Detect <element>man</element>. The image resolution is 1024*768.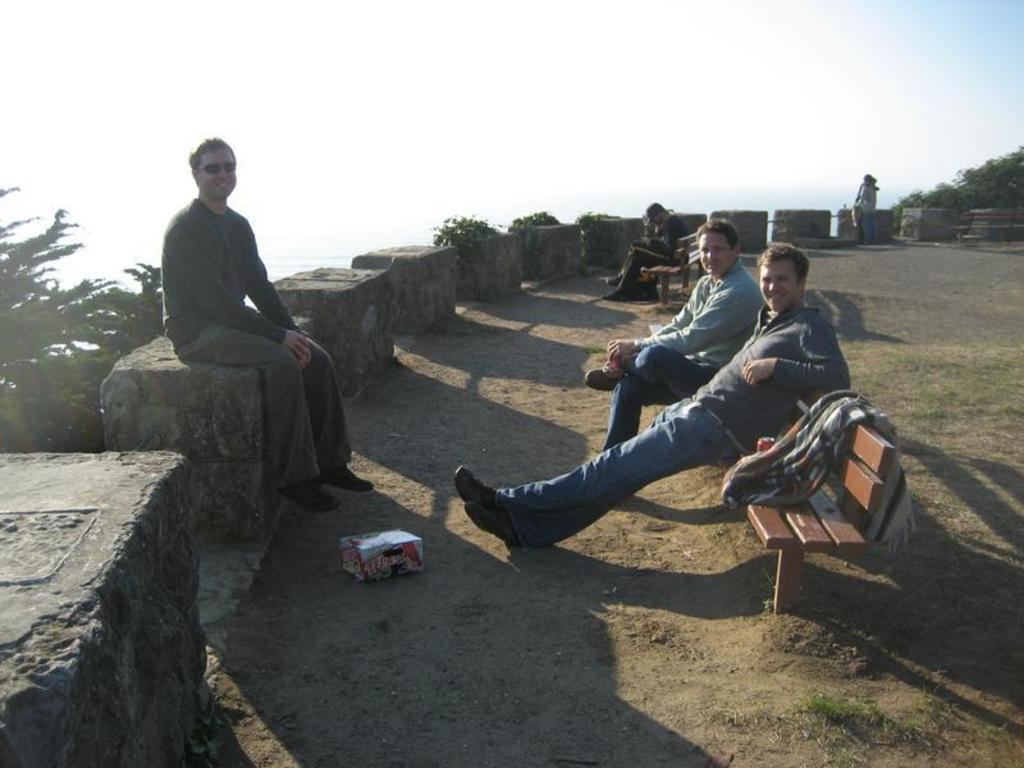
box(452, 248, 852, 548).
